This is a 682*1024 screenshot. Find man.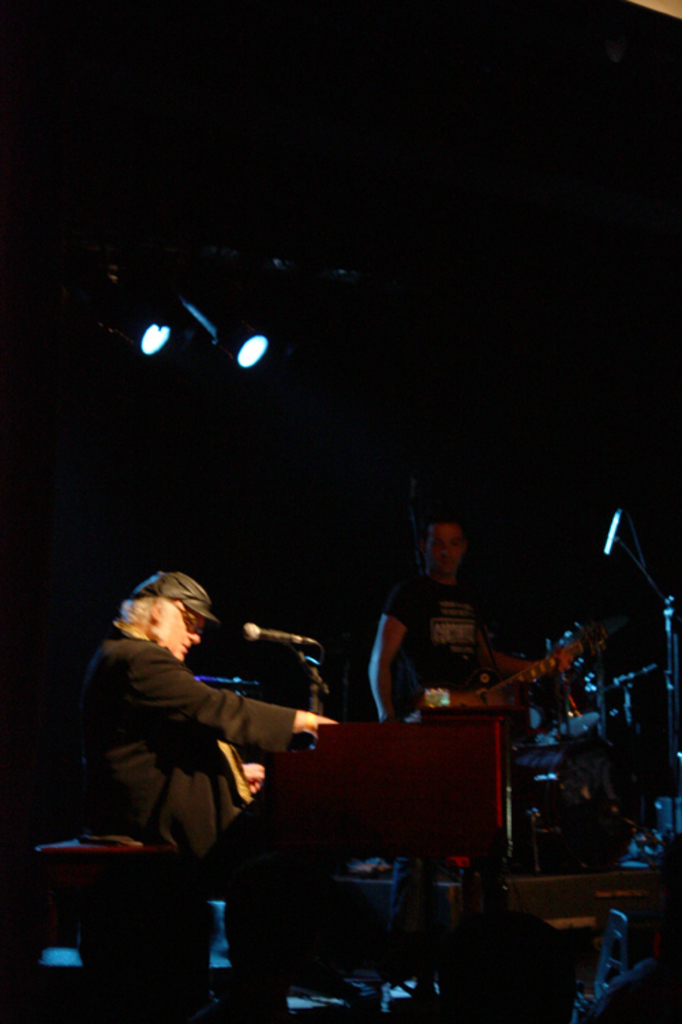
Bounding box: (352, 515, 521, 736).
